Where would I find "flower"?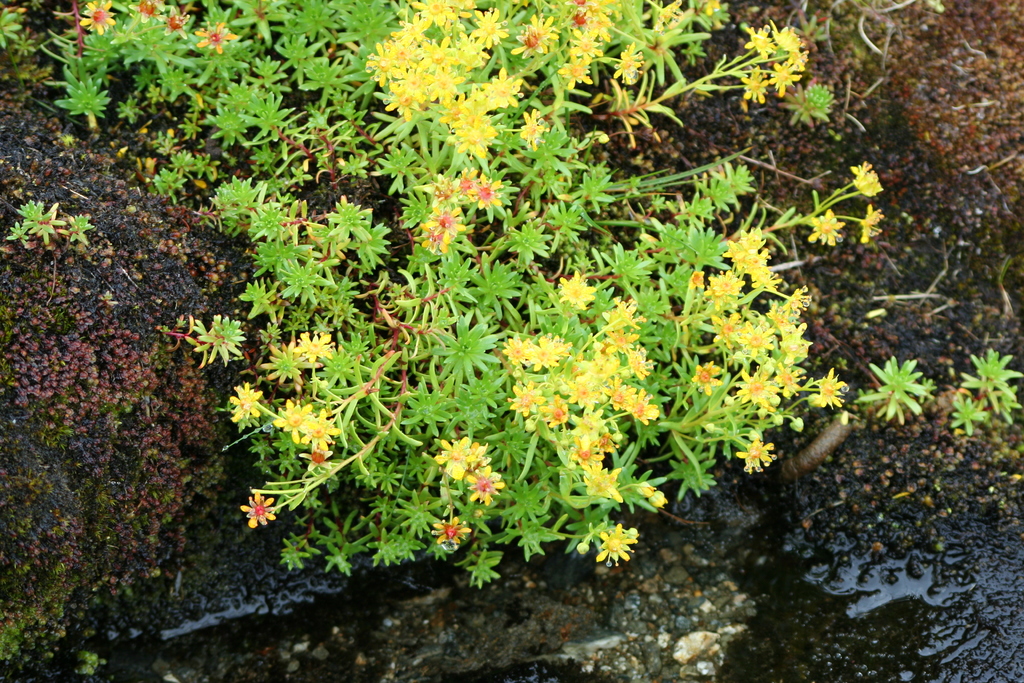
At {"x1": 79, "y1": 0, "x2": 118, "y2": 37}.
